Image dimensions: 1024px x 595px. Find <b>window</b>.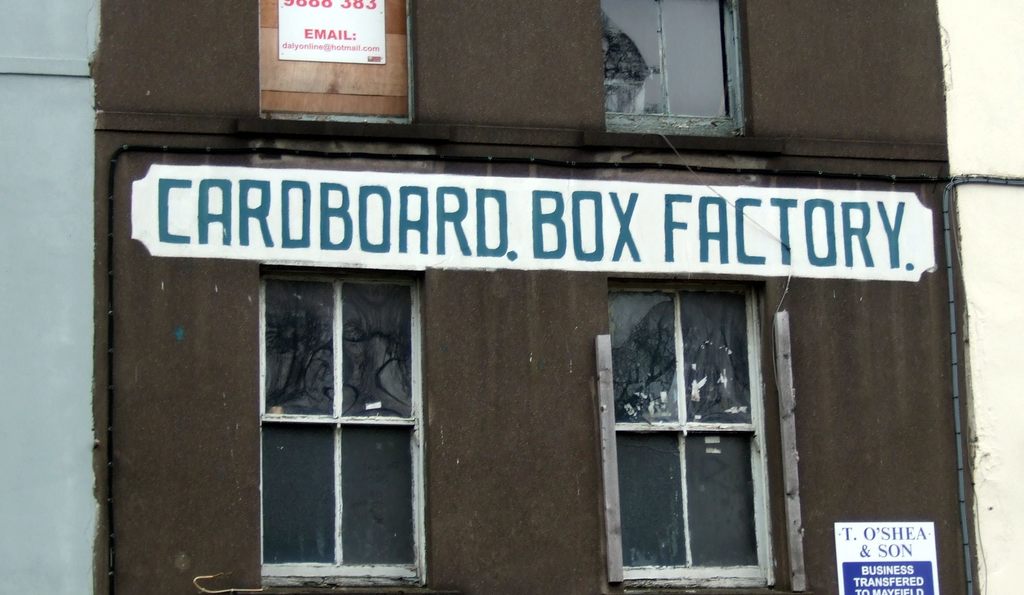
591, 258, 785, 580.
